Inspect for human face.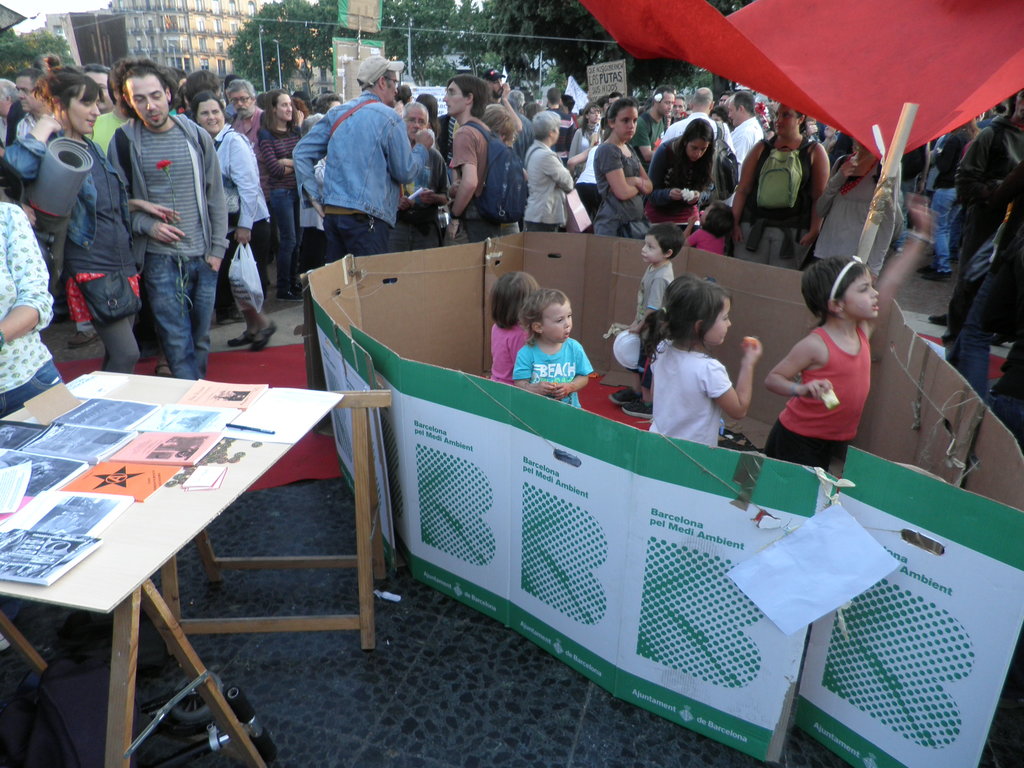
Inspection: bbox=(387, 74, 396, 106).
